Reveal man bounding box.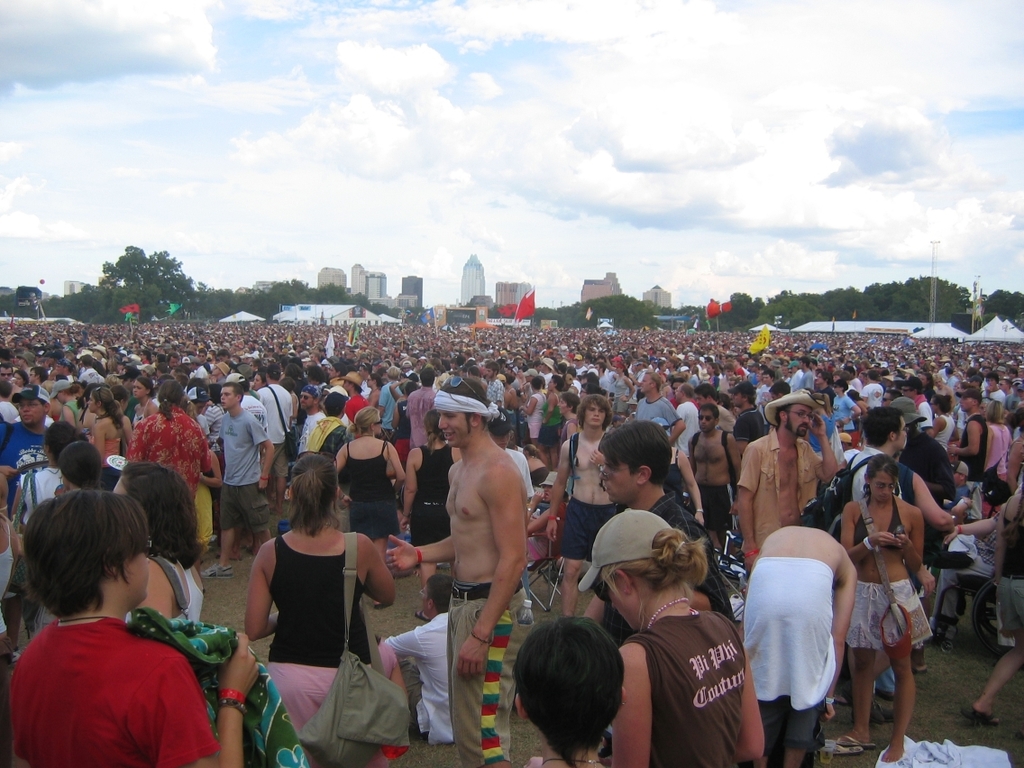
Revealed: <box>633,370,682,447</box>.
